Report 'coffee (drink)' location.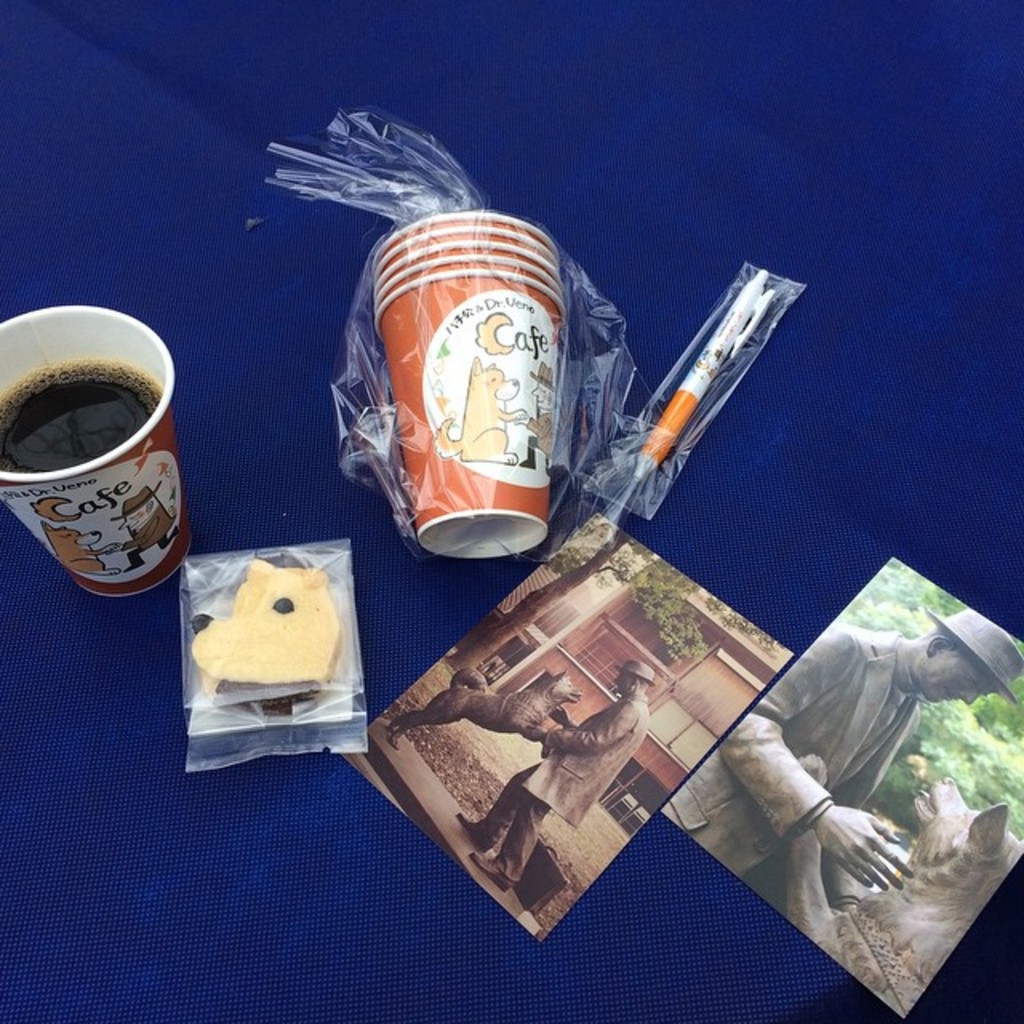
Report: 0:358:160:474.
